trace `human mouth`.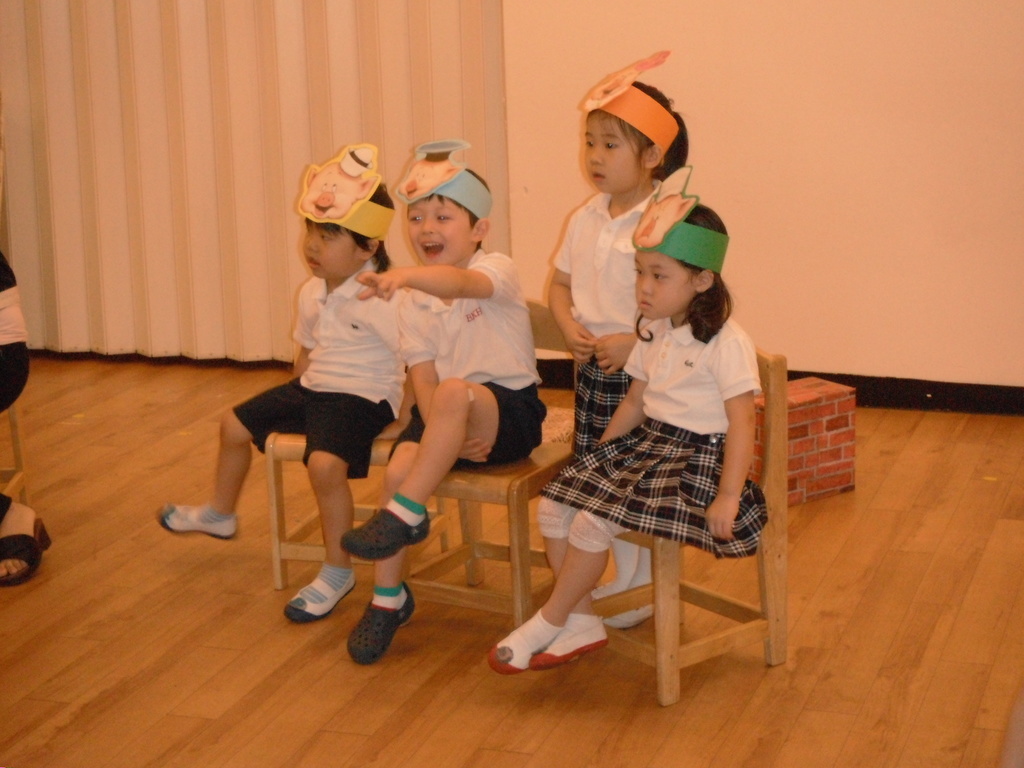
Traced to bbox(307, 257, 319, 270).
